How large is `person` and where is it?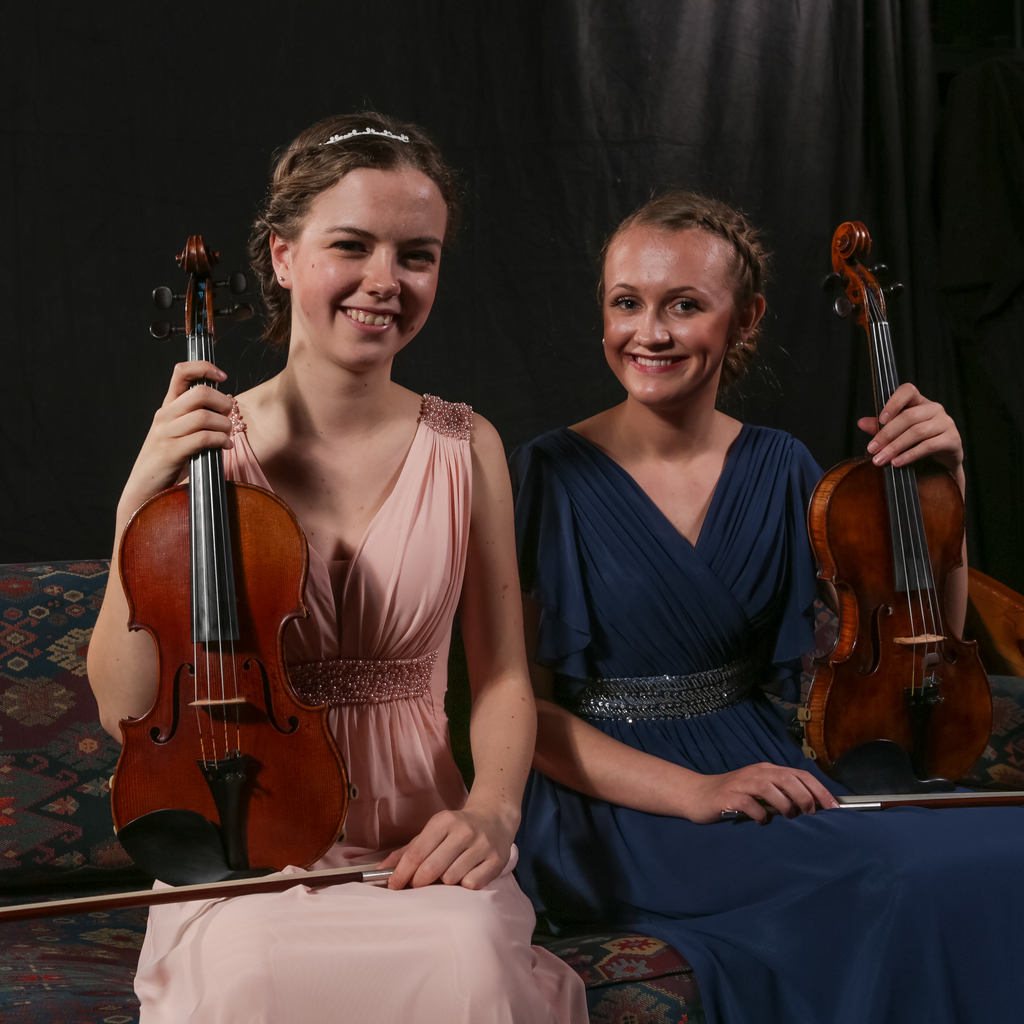
Bounding box: {"x1": 86, "y1": 108, "x2": 597, "y2": 1023}.
